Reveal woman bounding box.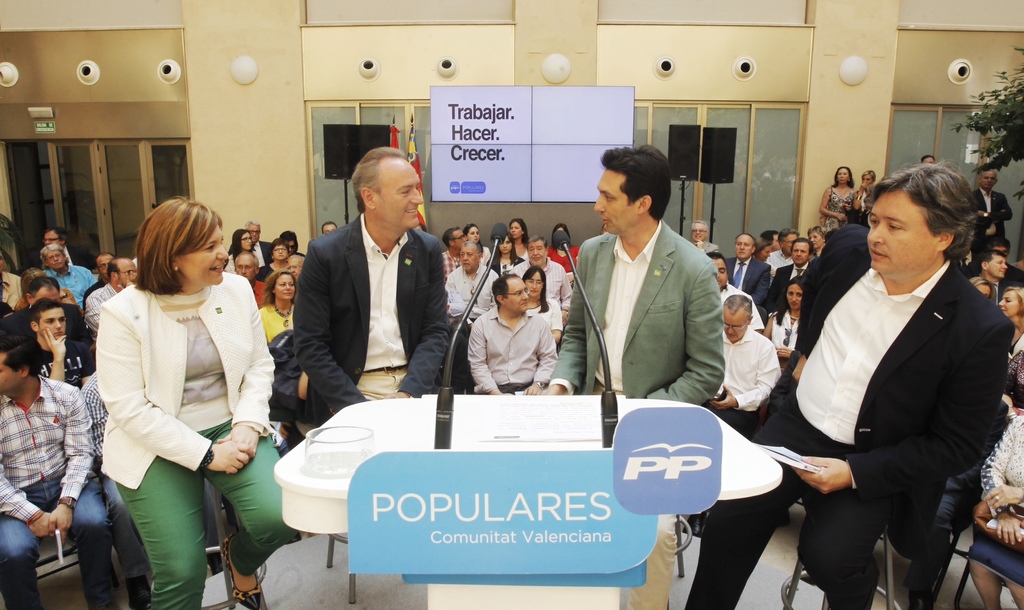
Revealed: [546, 222, 580, 271].
